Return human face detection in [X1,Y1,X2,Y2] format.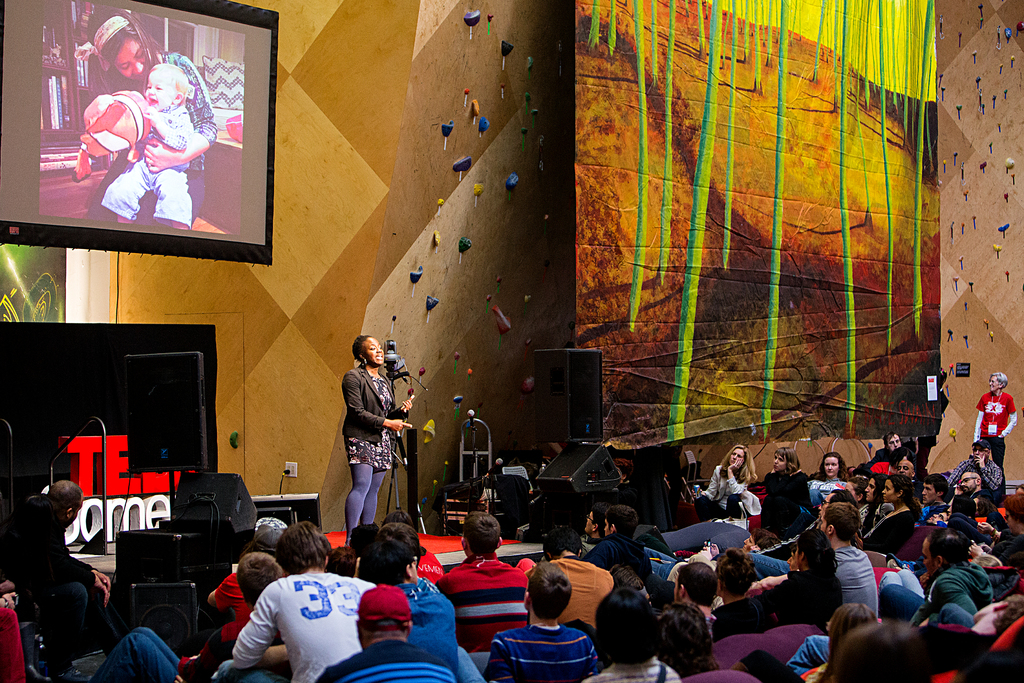
[988,374,998,397].
